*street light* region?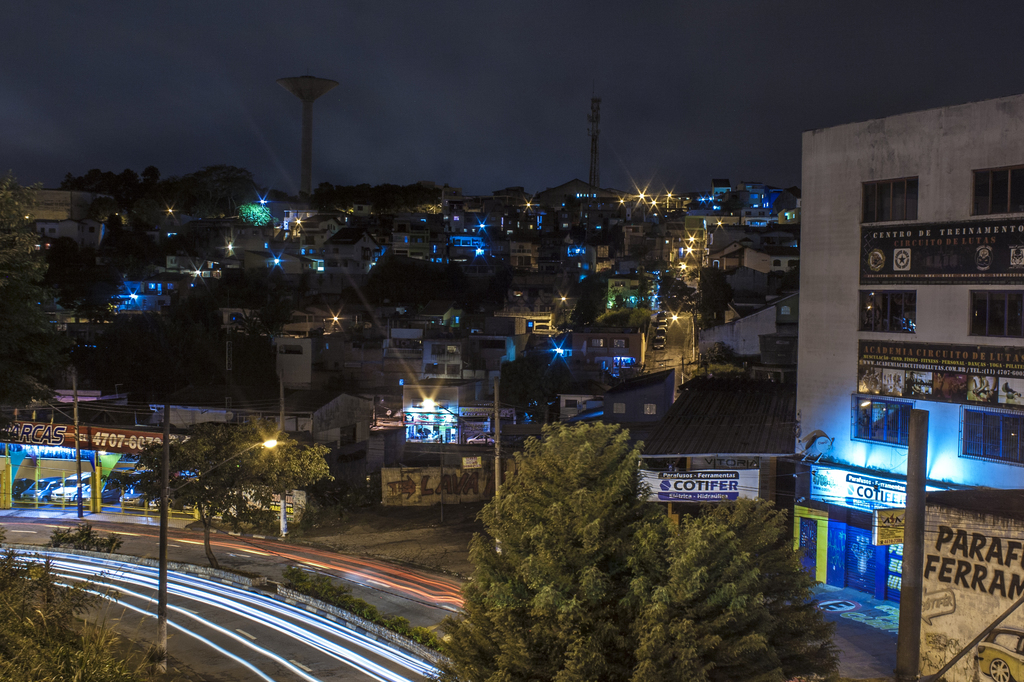
bbox=[161, 431, 280, 679]
